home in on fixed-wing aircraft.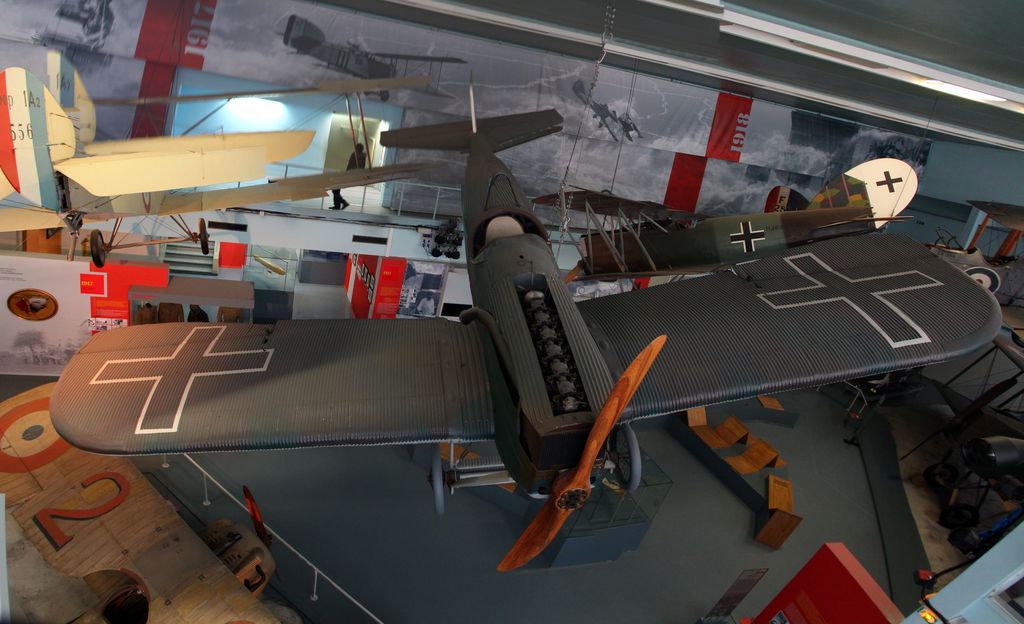
Homed in at box=[47, 82, 1003, 573].
